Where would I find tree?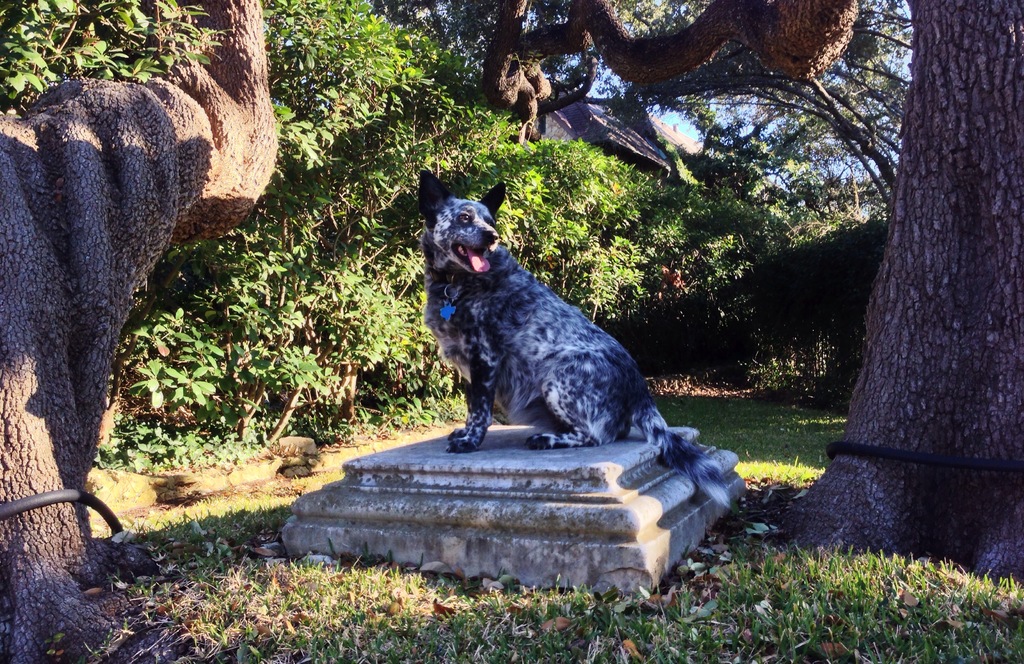
At Rect(763, 0, 1023, 594).
